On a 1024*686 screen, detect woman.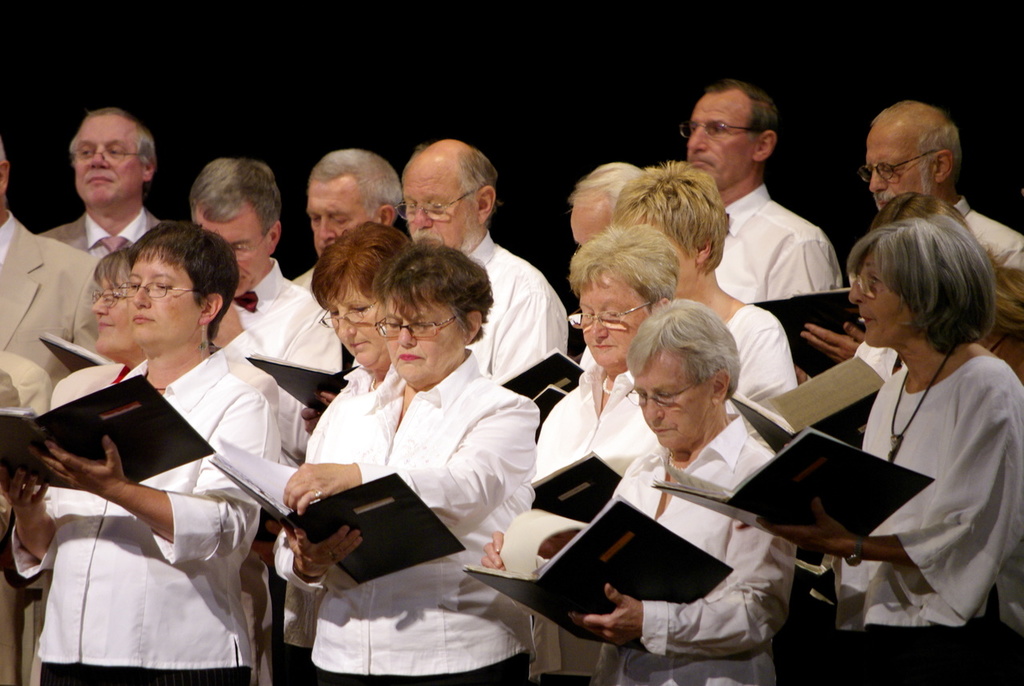
region(578, 161, 797, 401).
